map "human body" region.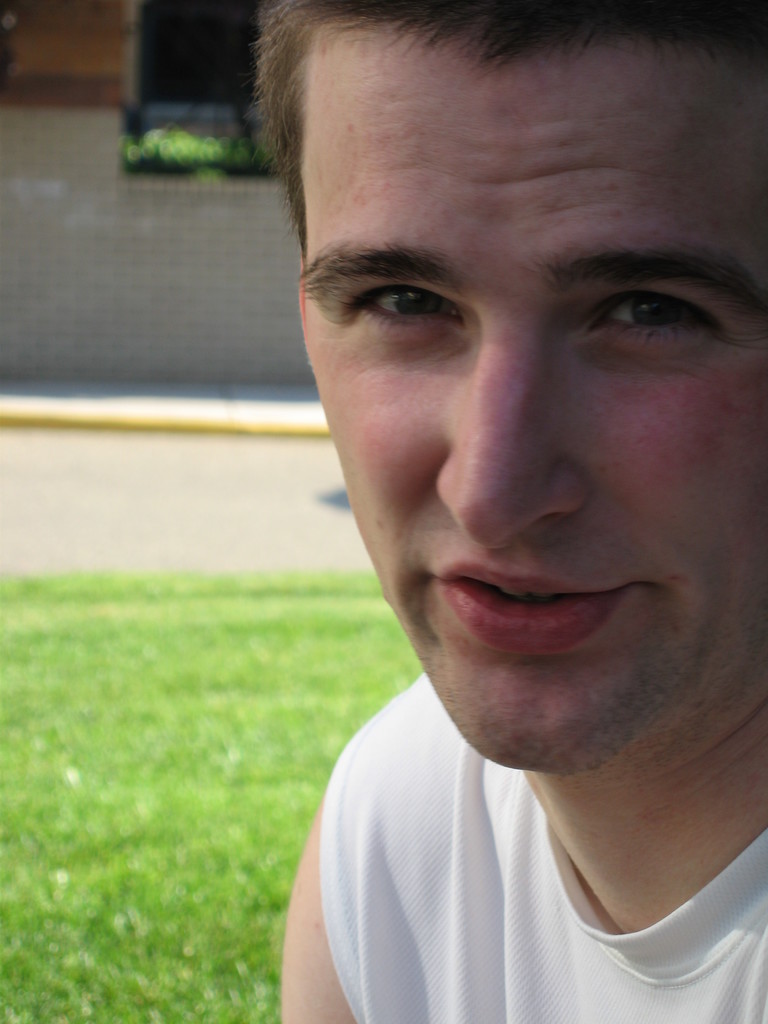
Mapped to <box>235,57,767,986</box>.
